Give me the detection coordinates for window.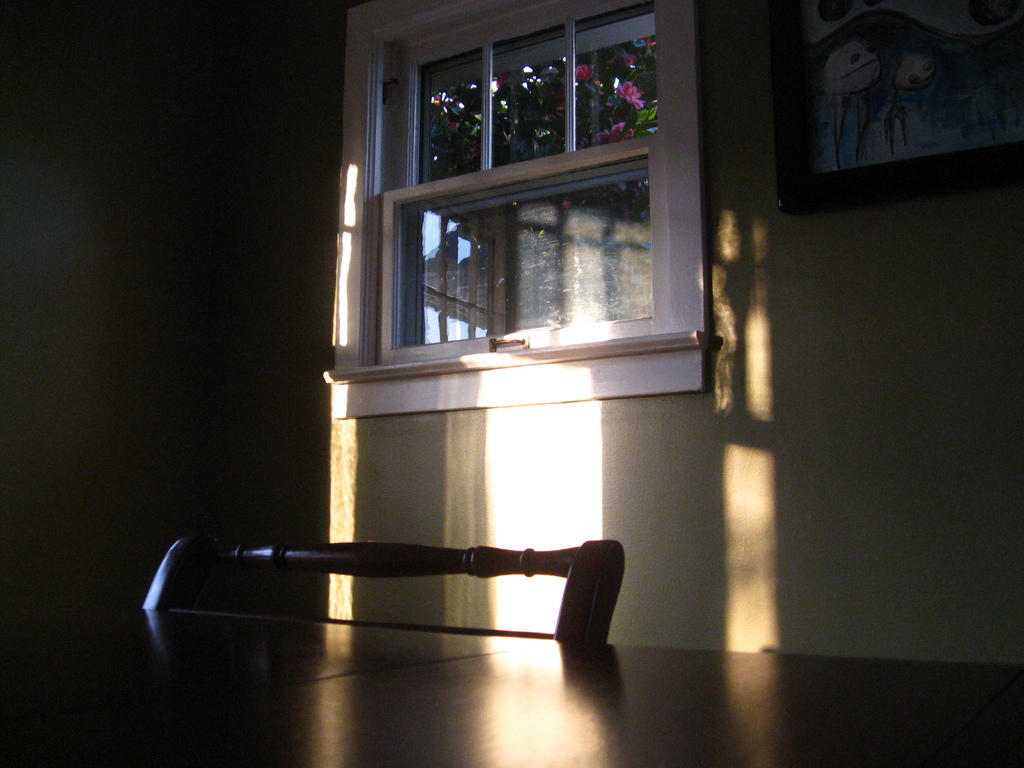
<bbox>324, 3, 710, 410</bbox>.
